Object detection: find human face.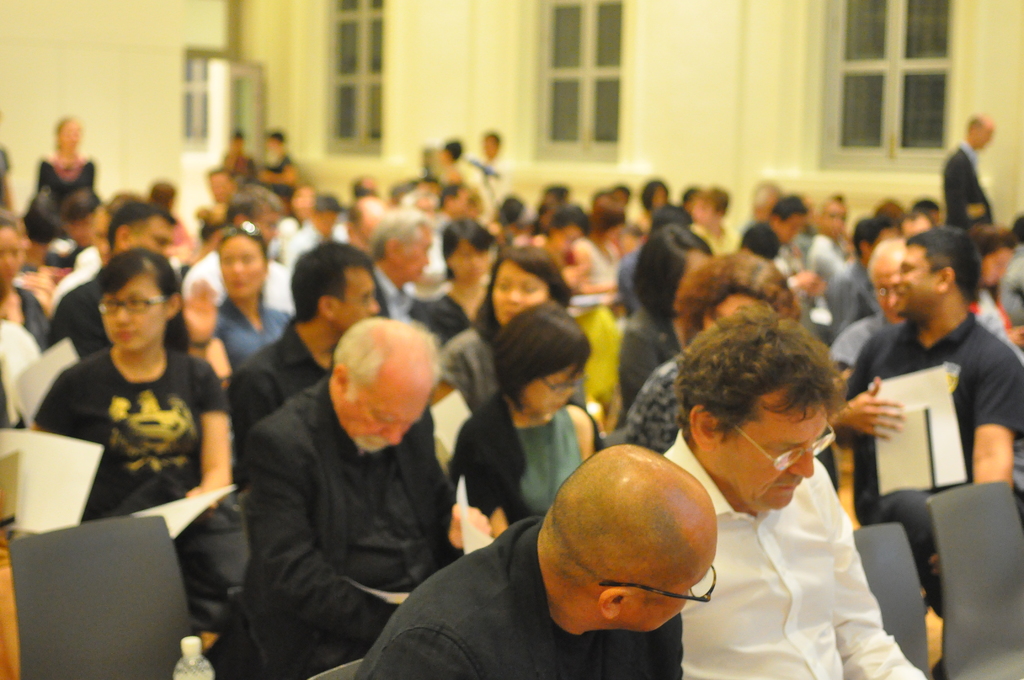
[127, 219, 173, 258].
